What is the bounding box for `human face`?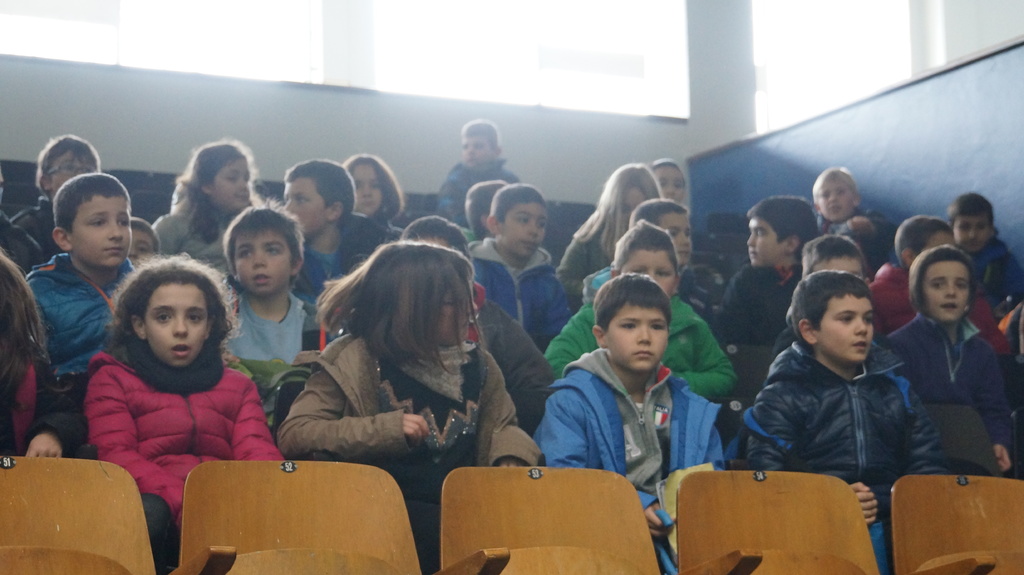
region(71, 197, 133, 267).
